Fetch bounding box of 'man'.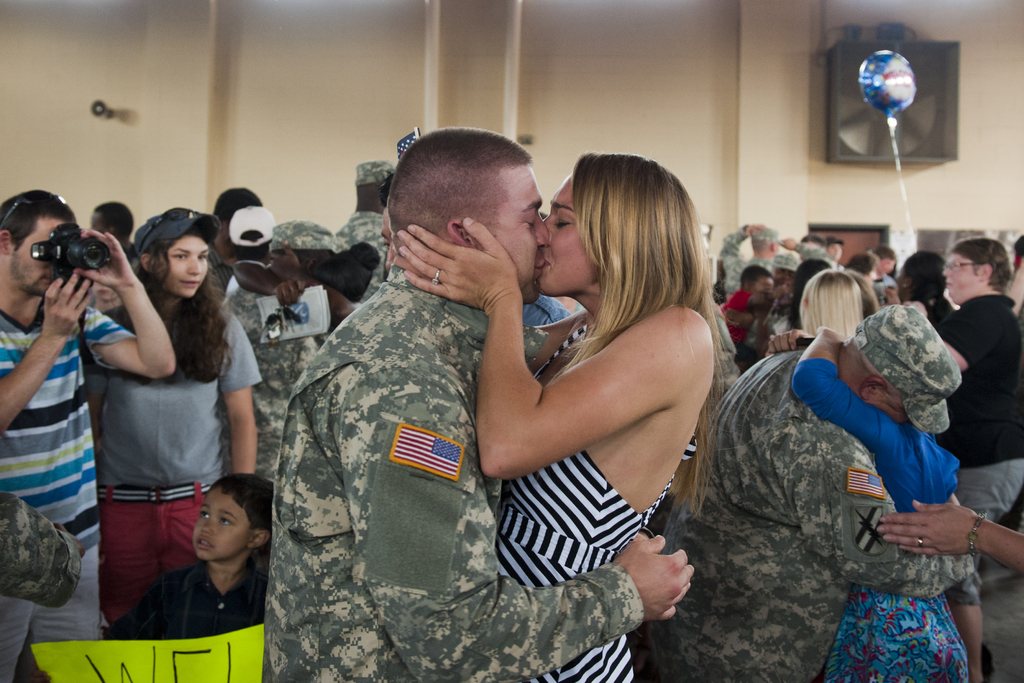
Bbox: <box>721,224,829,299</box>.
